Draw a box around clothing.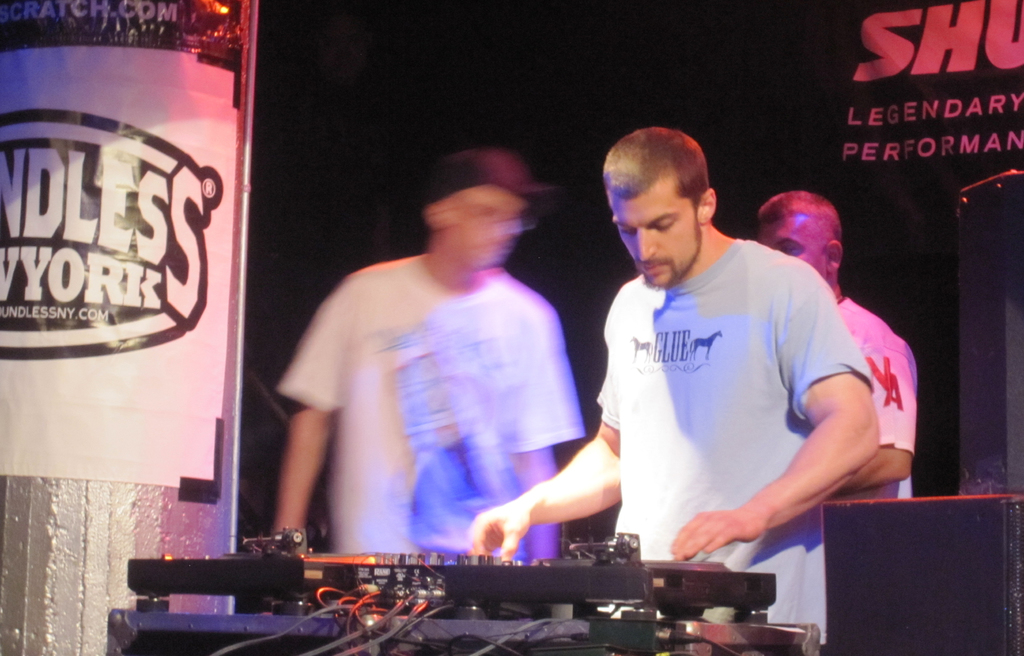
detection(275, 249, 588, 575).
